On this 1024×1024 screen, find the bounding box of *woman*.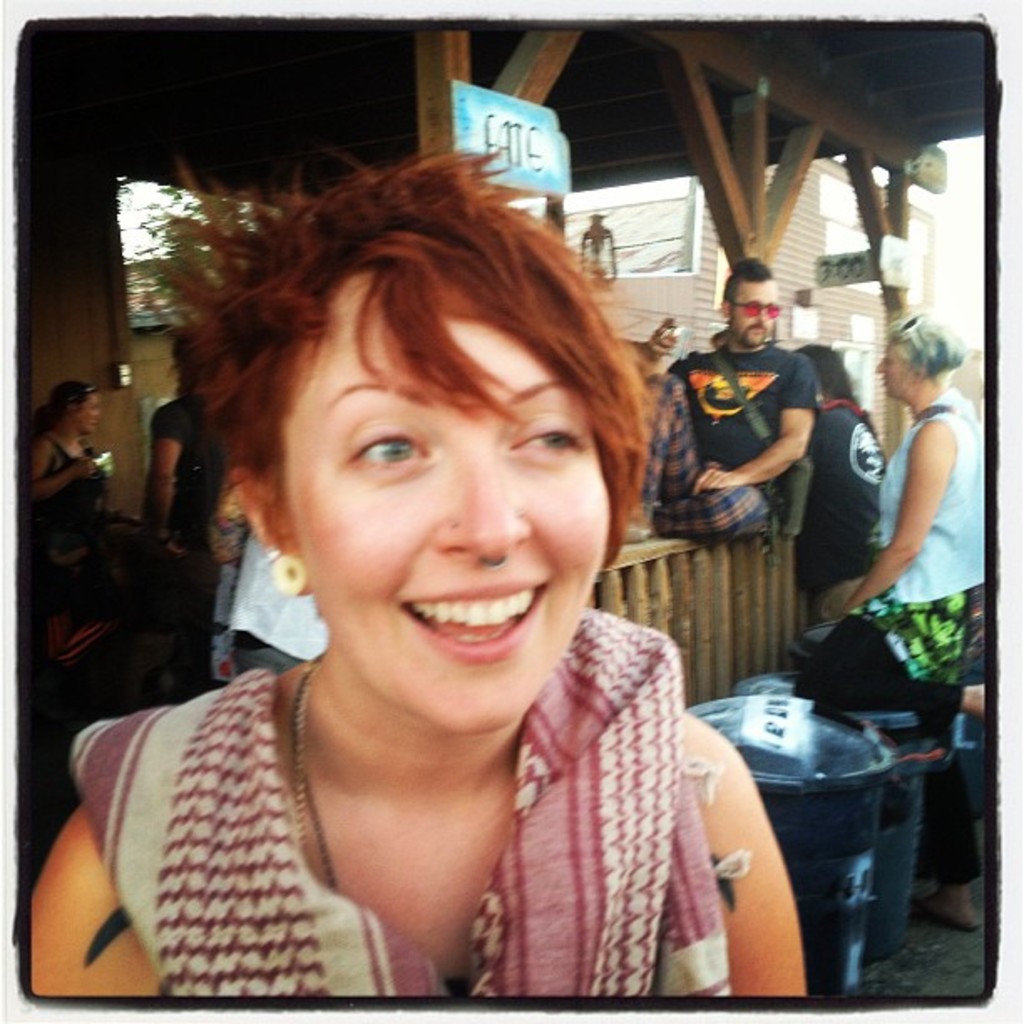
Bounding box: bbox(22, 380, 142, 617).
